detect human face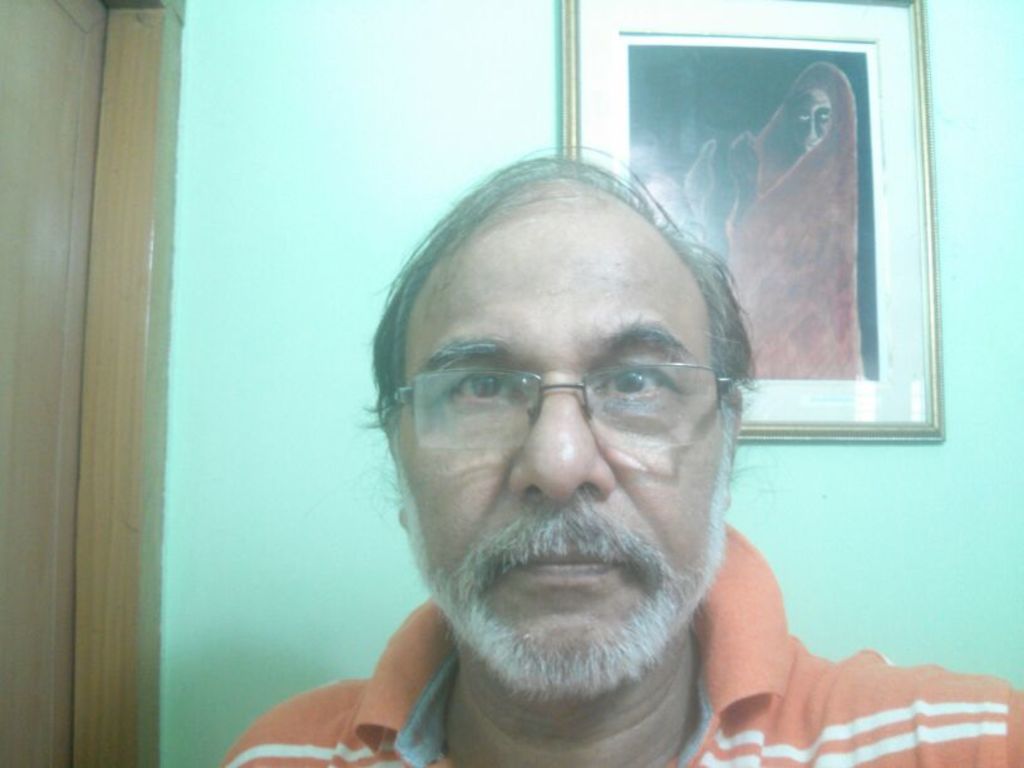
rect(387, 212, 720, 680)
